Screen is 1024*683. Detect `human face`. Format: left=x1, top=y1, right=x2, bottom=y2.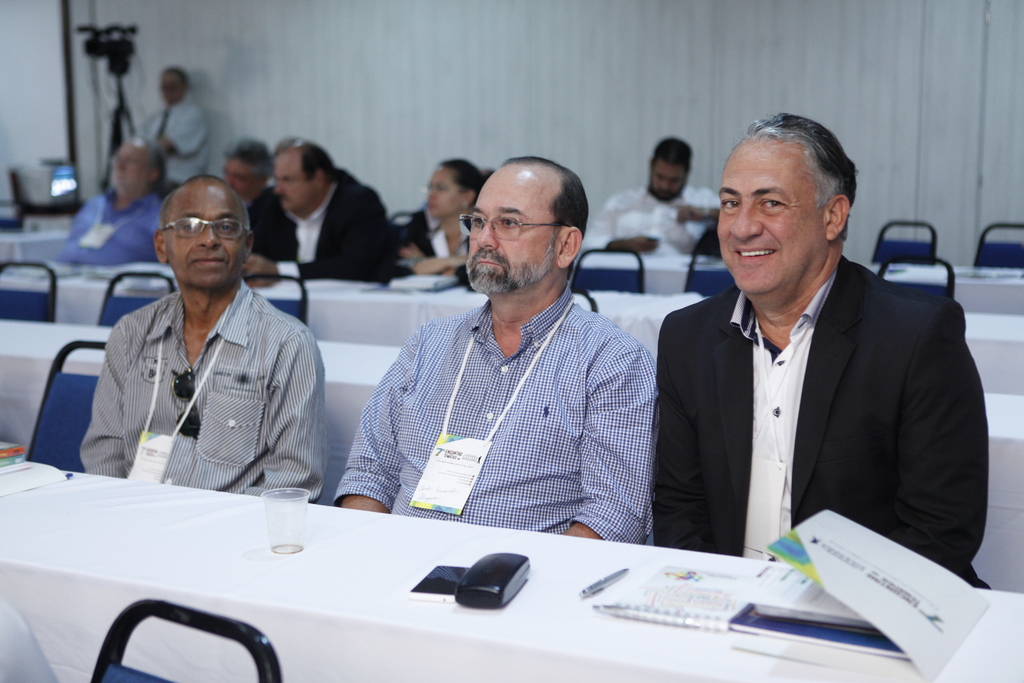
left=166, top=189, right=246, bottom=290.
